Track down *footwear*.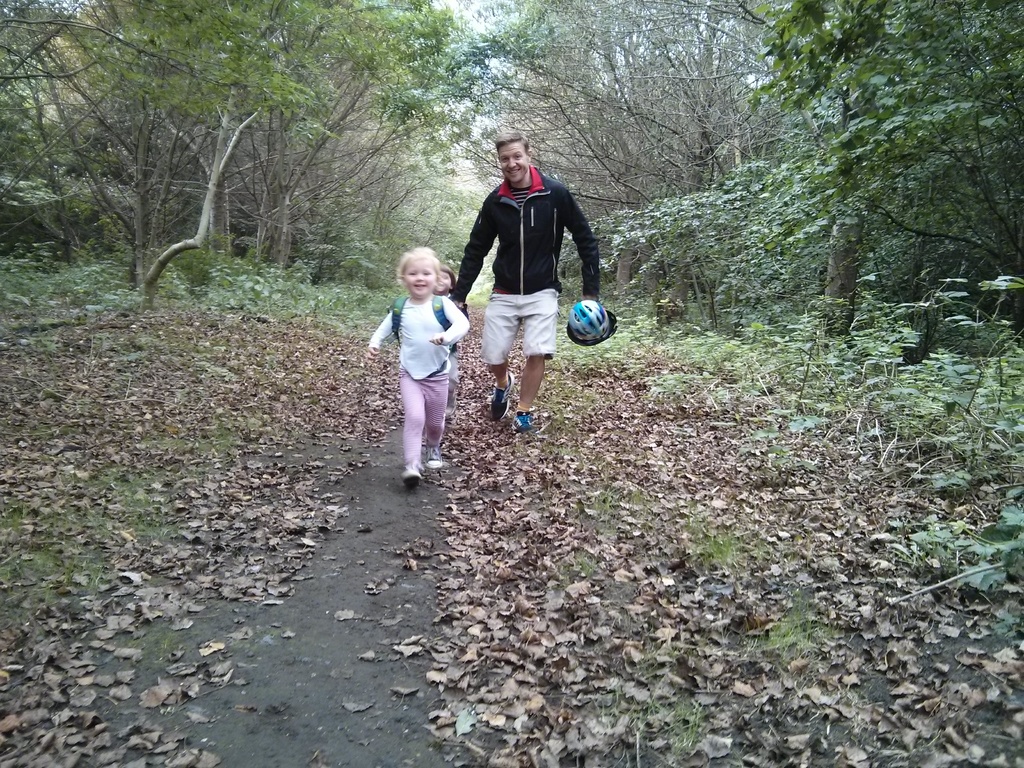
Tracked to bbox(398, 470, 422, 491).
